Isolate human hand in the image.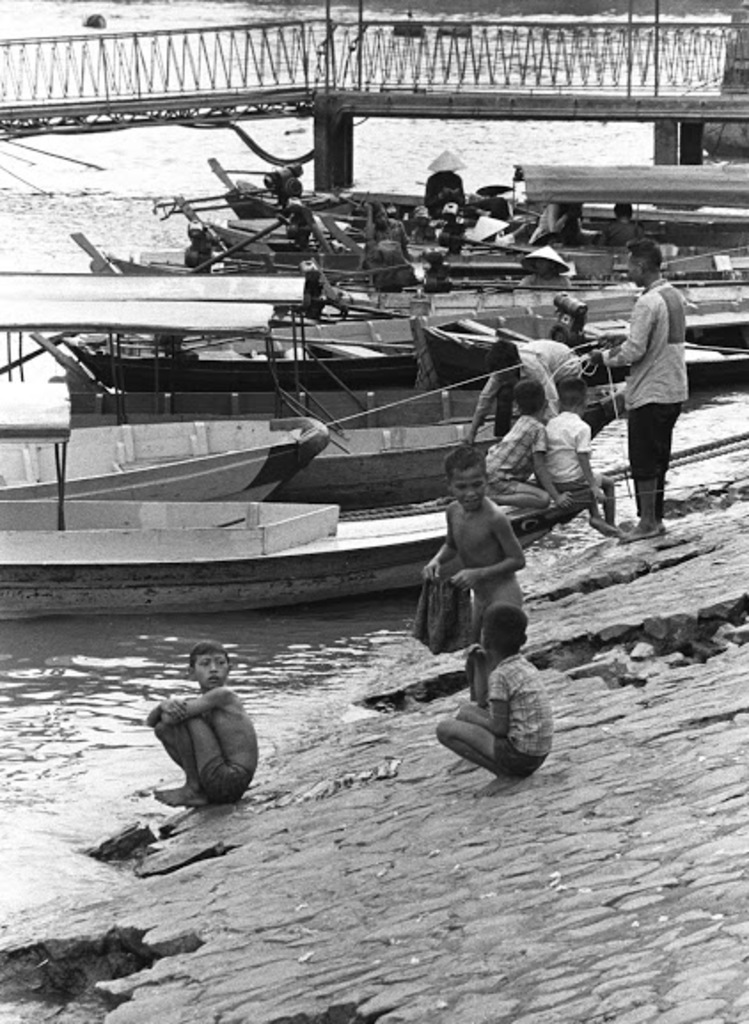
Isolated region: [586,483,607,506].
